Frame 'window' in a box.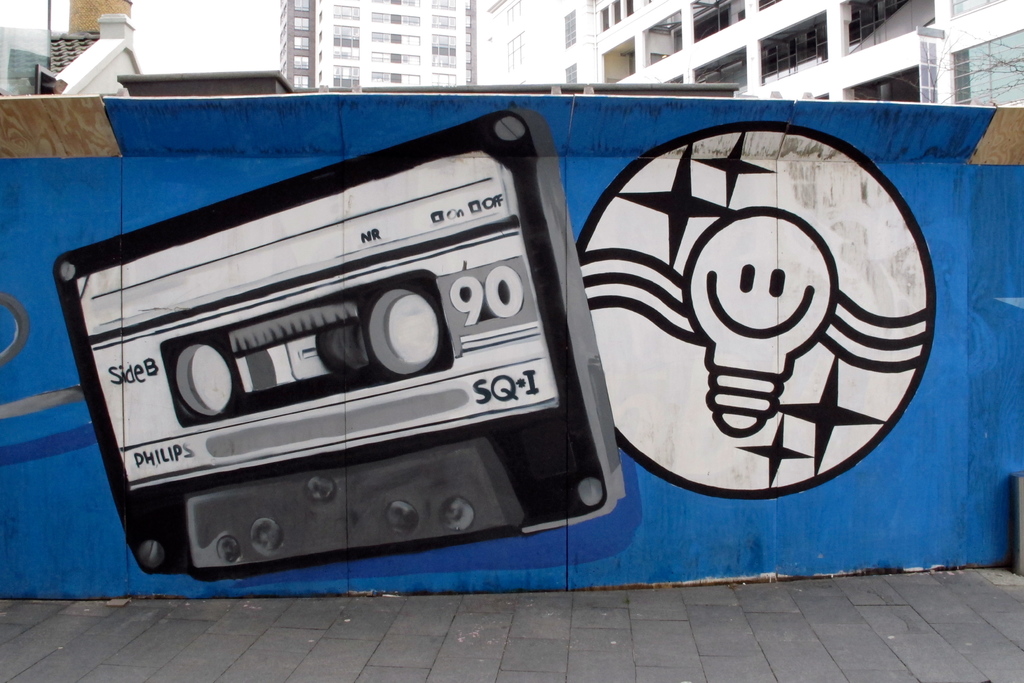
<box>294,19,310,31</box>.
